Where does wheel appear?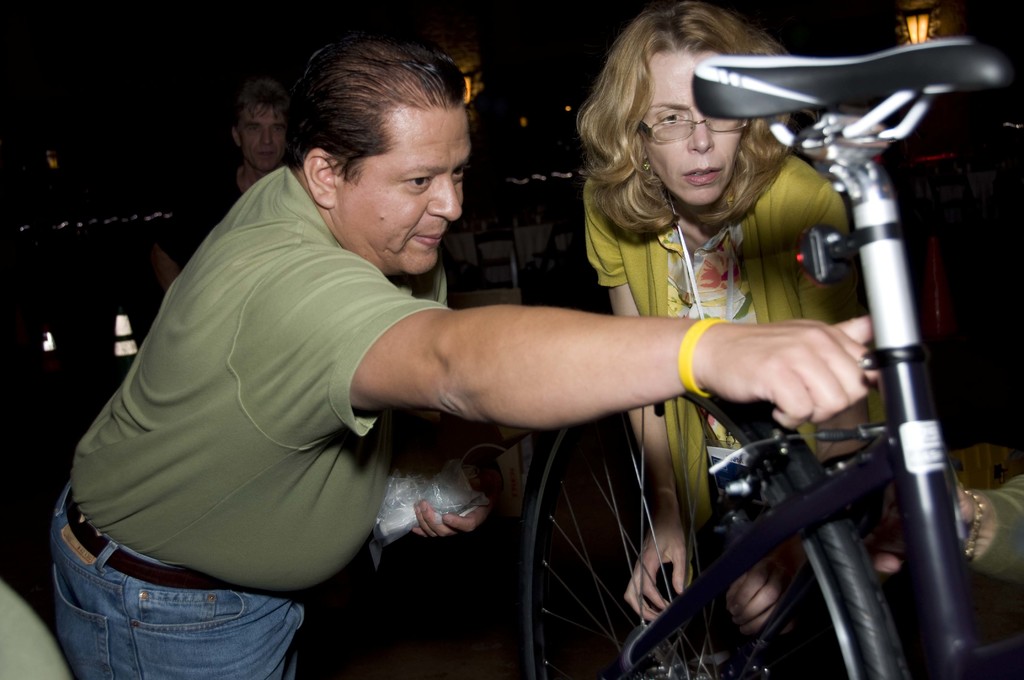
Appears at detection(536, 411, 918, 652).
